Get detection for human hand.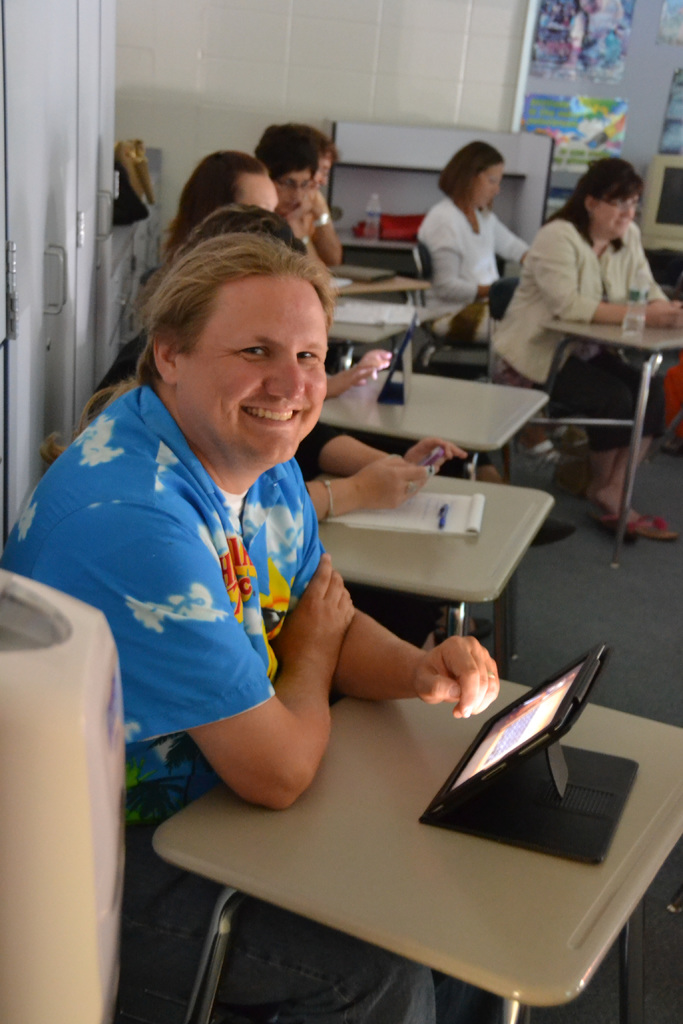
Detection: {"x1": 353, "y1": 451, "x2": 437, "y2": 510}.
